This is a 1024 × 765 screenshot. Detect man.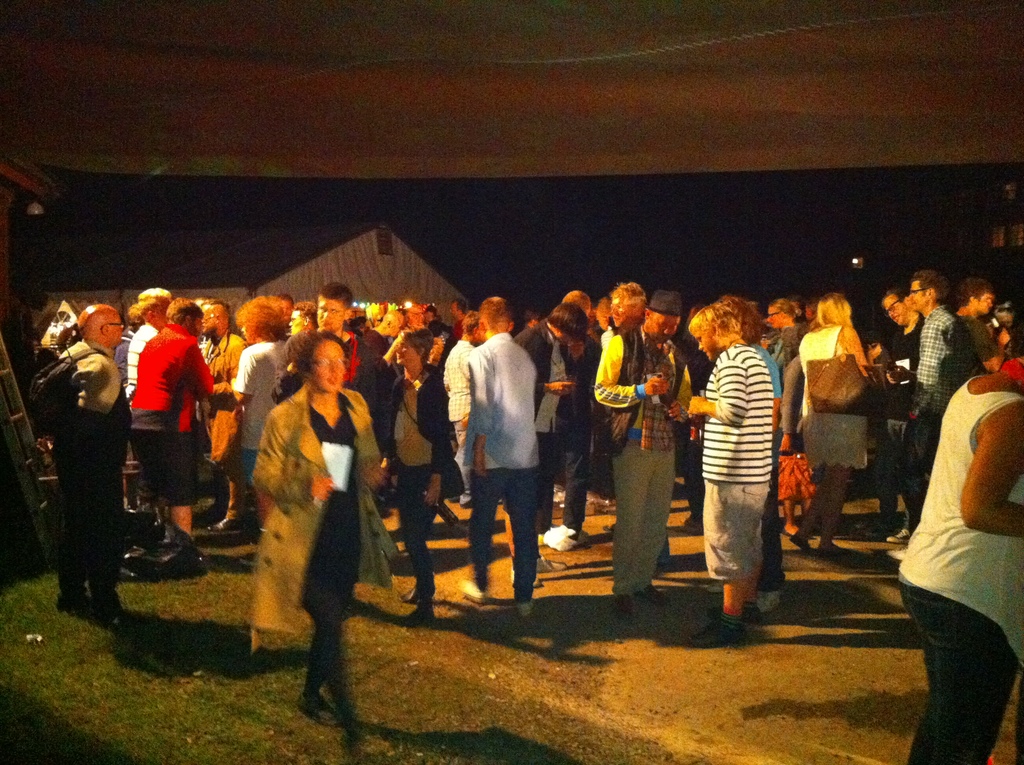
[left=313, top=281, right=388, bottom=452].
